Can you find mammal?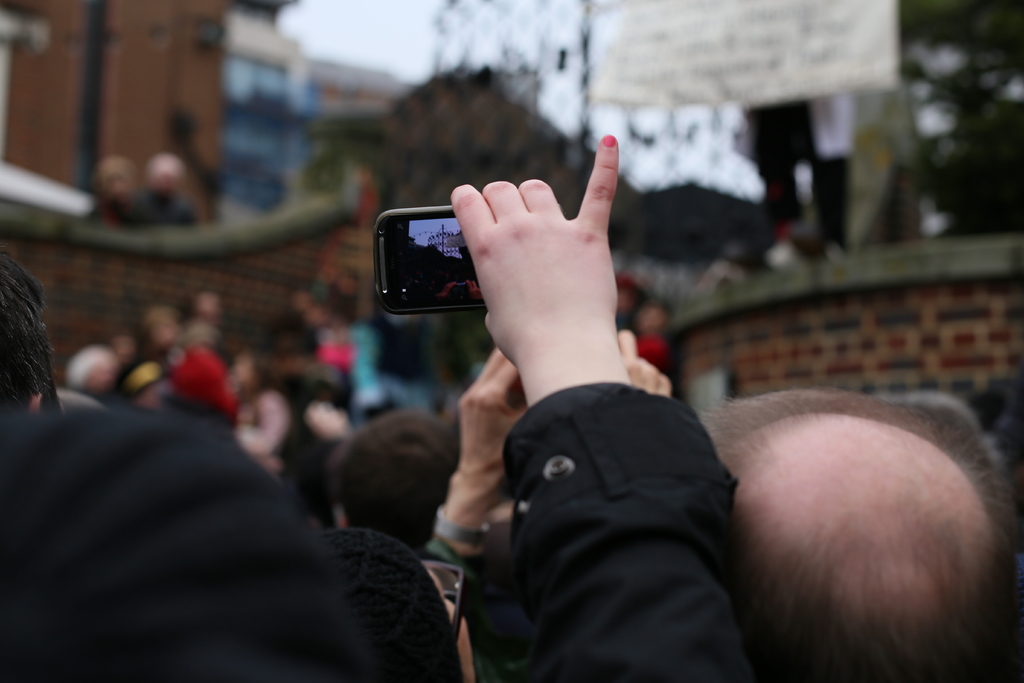
Yes, bounding box: x1=688 y1=358 x2=1023 y2=682.
